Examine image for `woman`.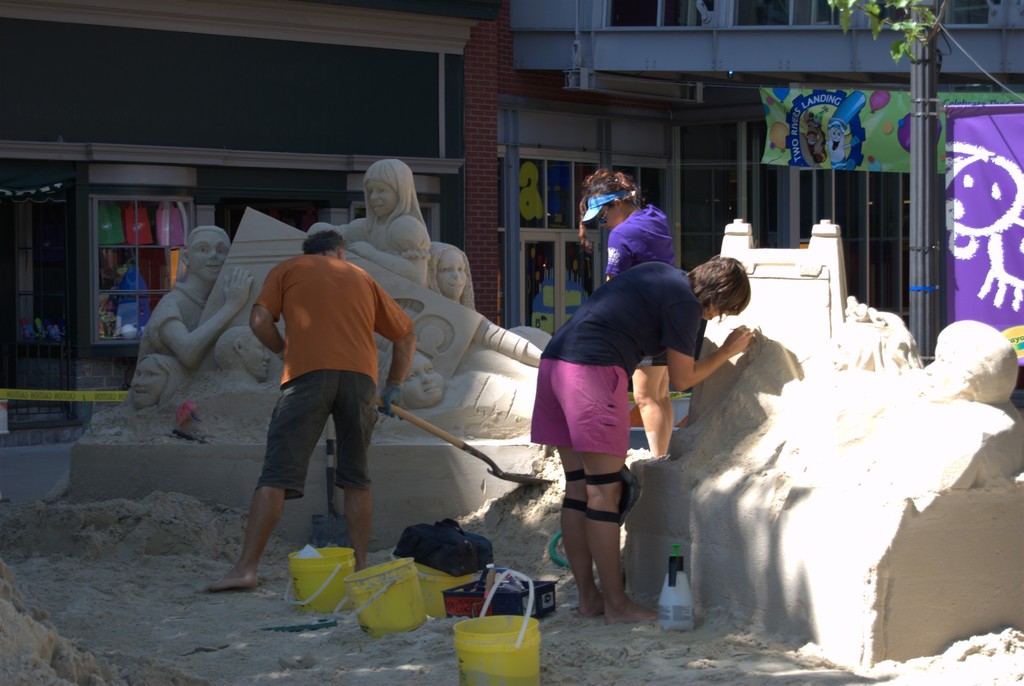
Examination result: (left=309, top=159, right=430, bottom=285).
